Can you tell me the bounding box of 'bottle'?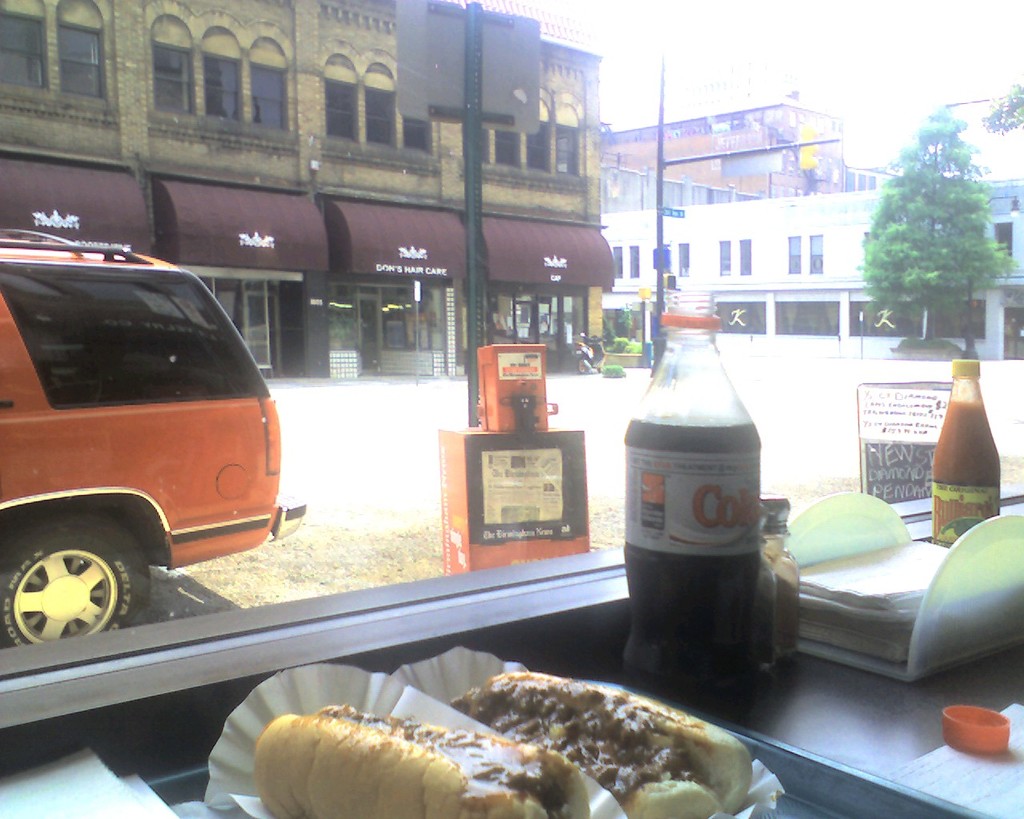
[928,353,1006,549].
